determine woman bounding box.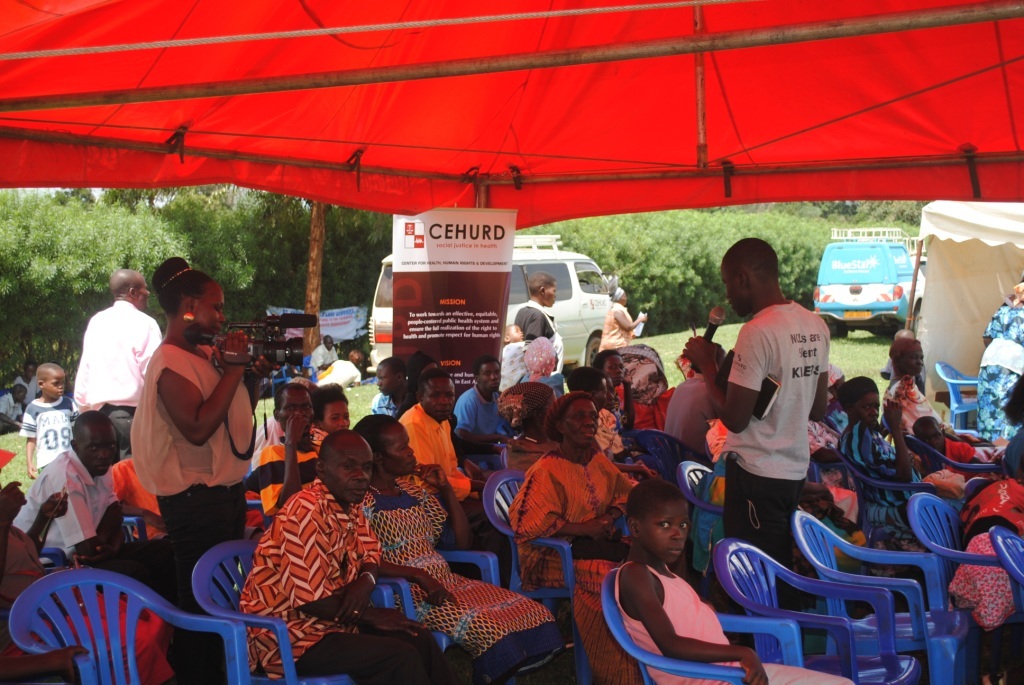
Determined: pyautogui.locateOnScreen(521, 339, 564, 400).
